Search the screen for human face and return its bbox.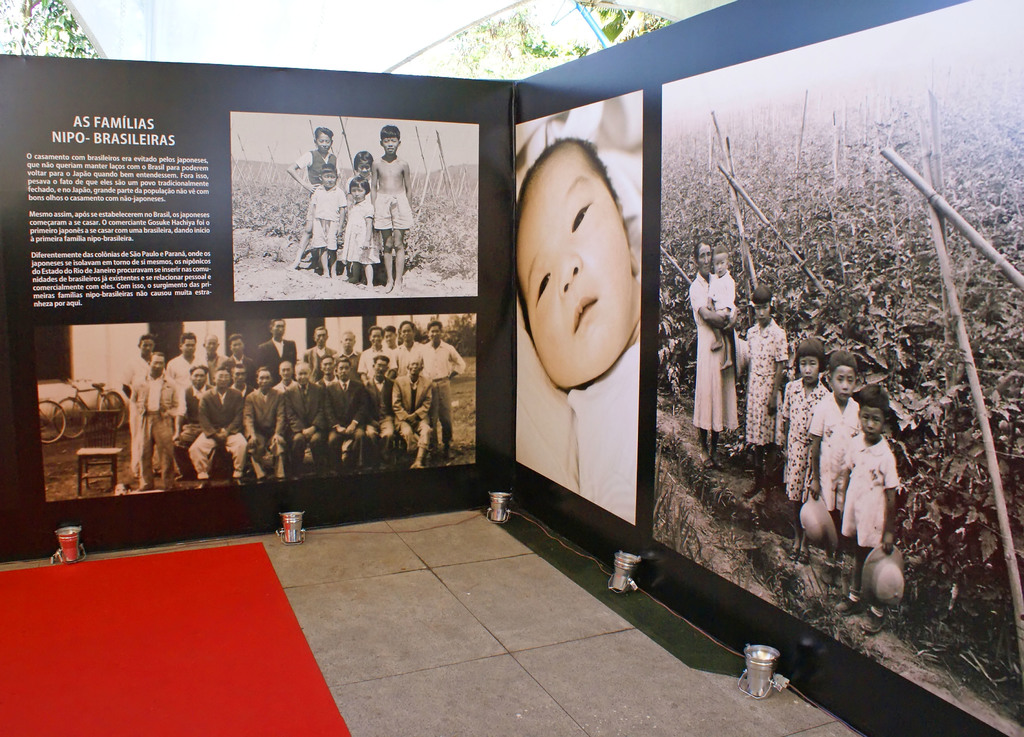
Found: 697, 244, 710, 278.
